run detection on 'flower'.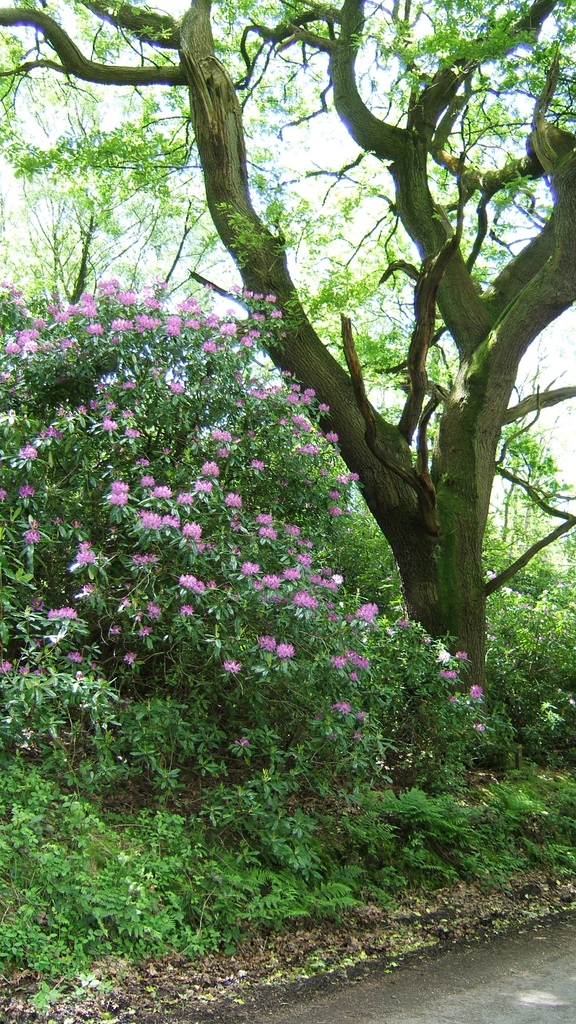
Result: {"x1": 275, "y1": 639, "x2": 301, "y2": 660}.
